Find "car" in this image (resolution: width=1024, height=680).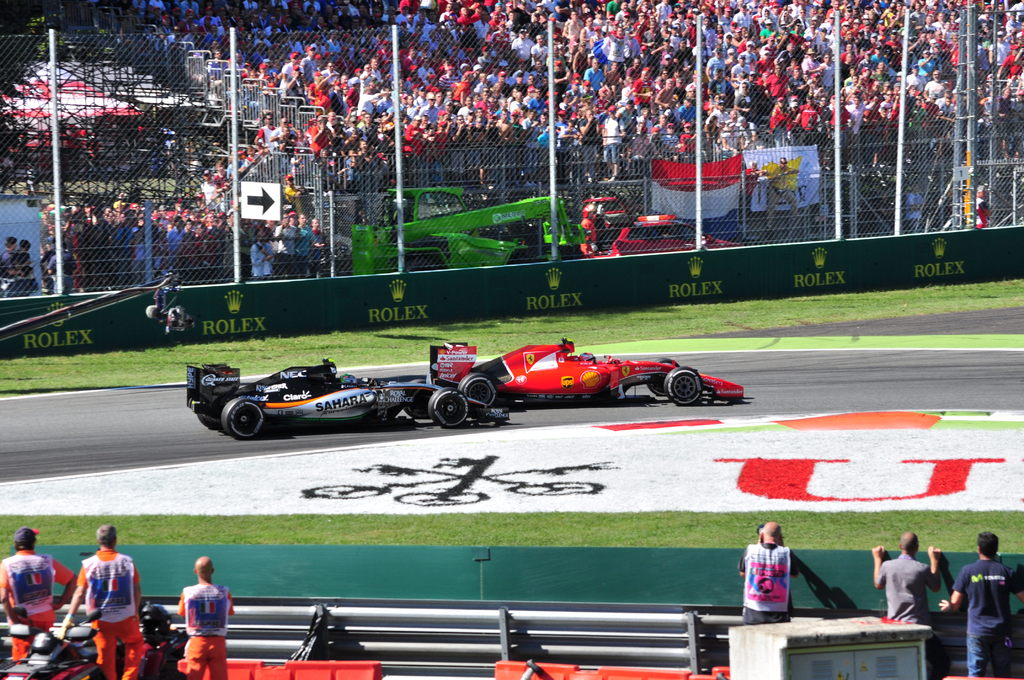
detection(426, 340, 753, 409).
